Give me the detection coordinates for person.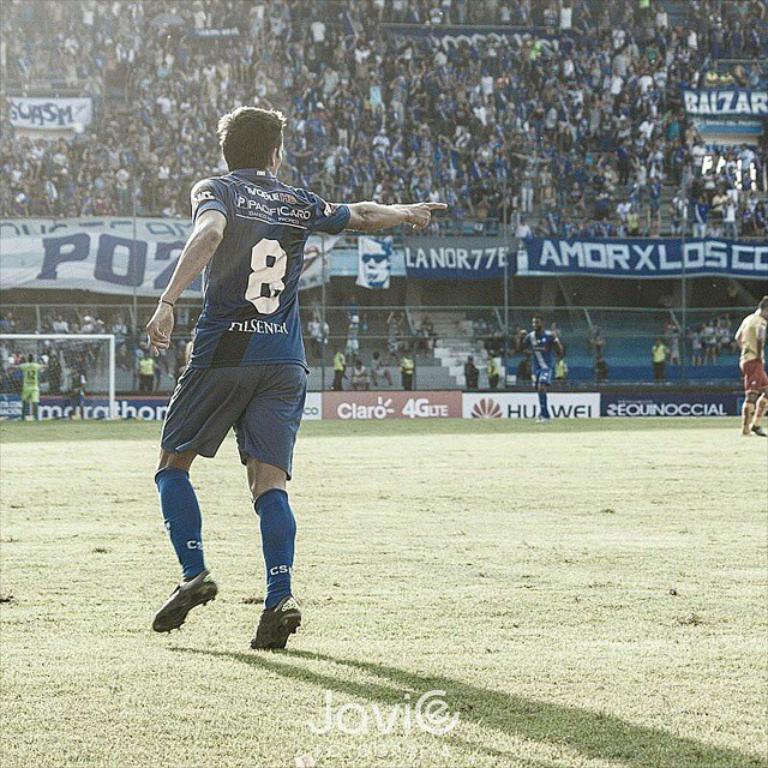
bbox=(416, 316, 433, 341).
